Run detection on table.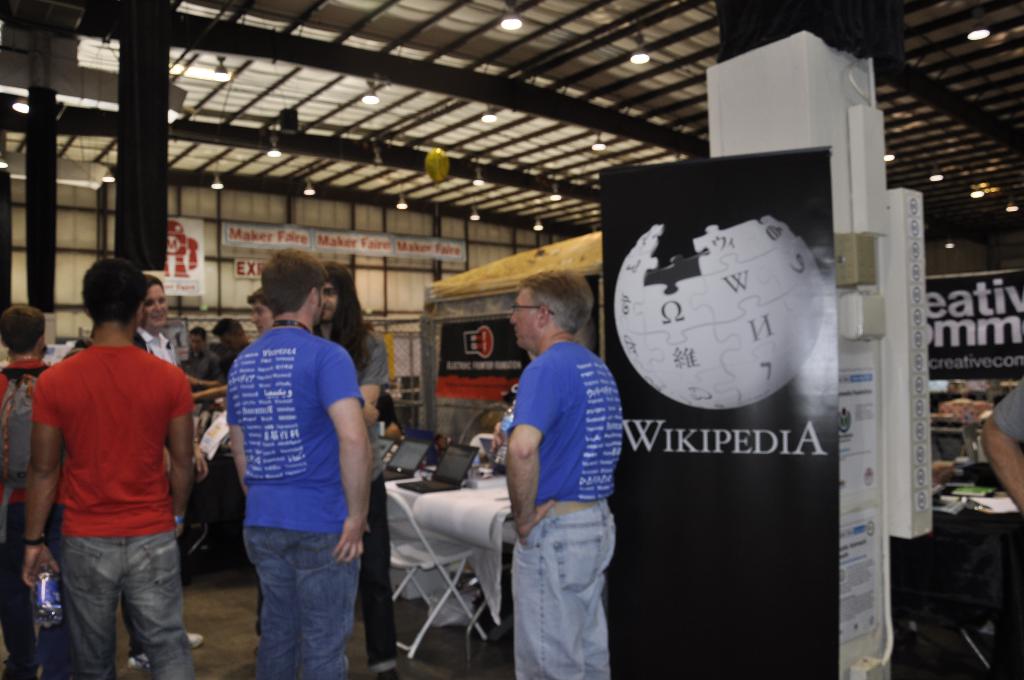
Result: box=[919, 440, 1023, 679].
